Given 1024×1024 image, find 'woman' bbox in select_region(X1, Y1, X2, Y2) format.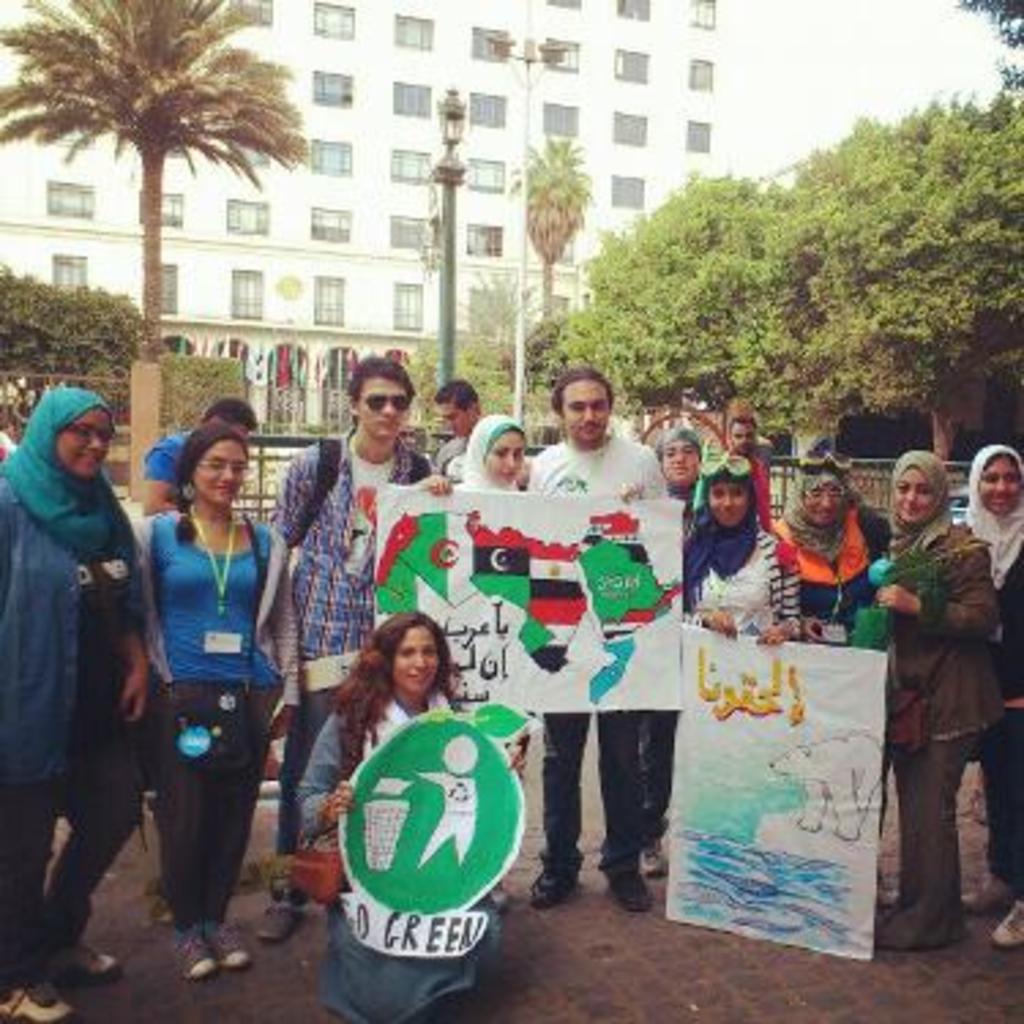
select_region(418, 412, 527, 497).
